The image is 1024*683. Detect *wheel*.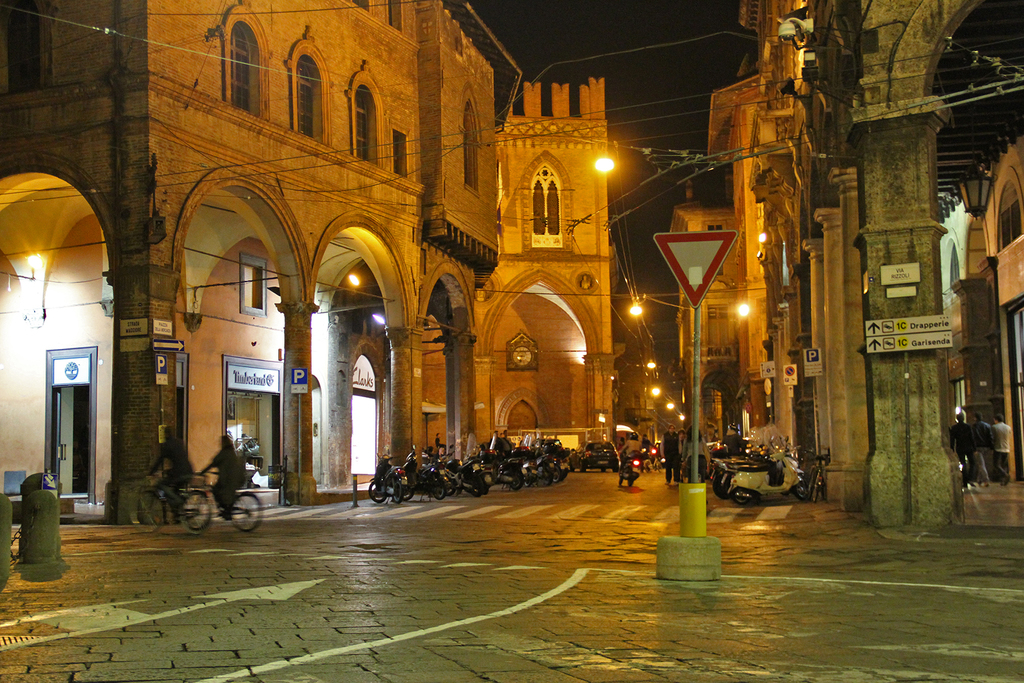
Detection: (left=581, top=463, right=588, bottom=471).
